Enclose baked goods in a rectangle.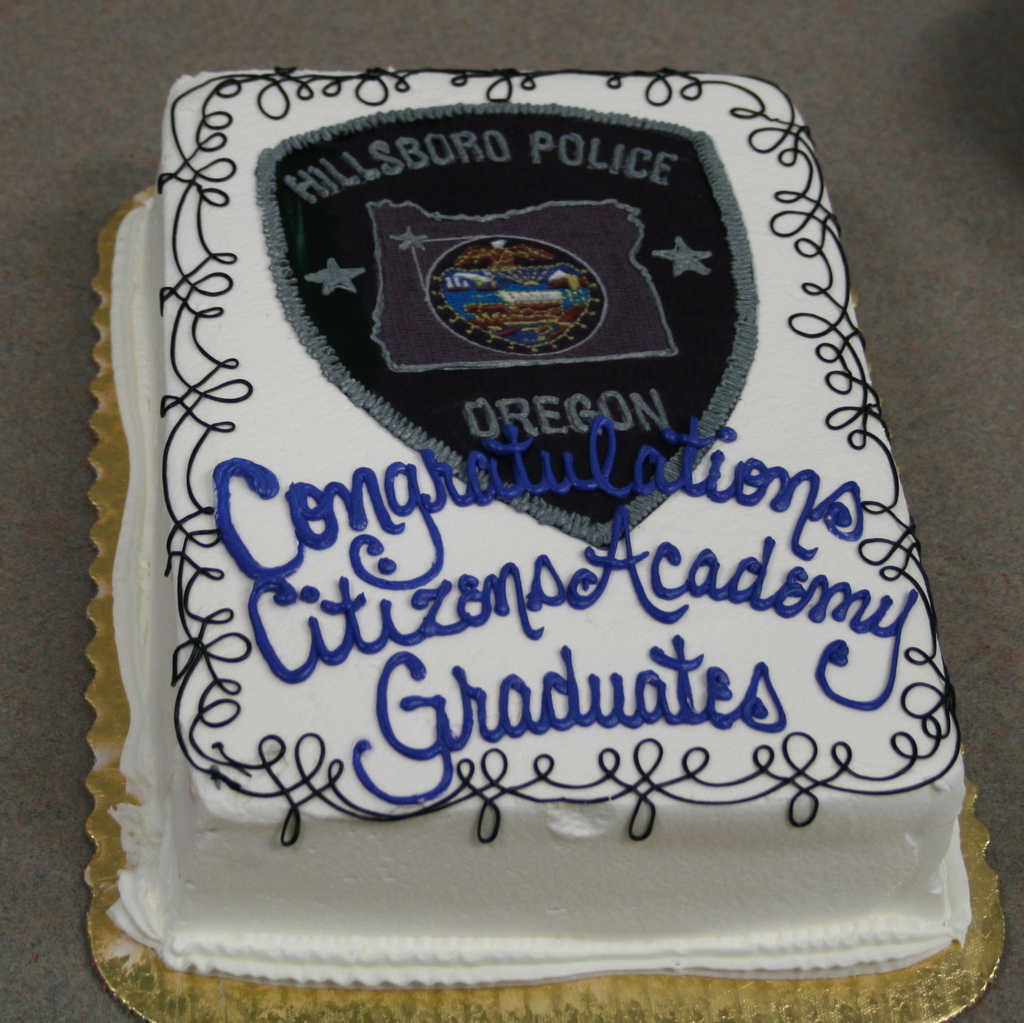
[left=101, top=60, right=974, bottom=988].
